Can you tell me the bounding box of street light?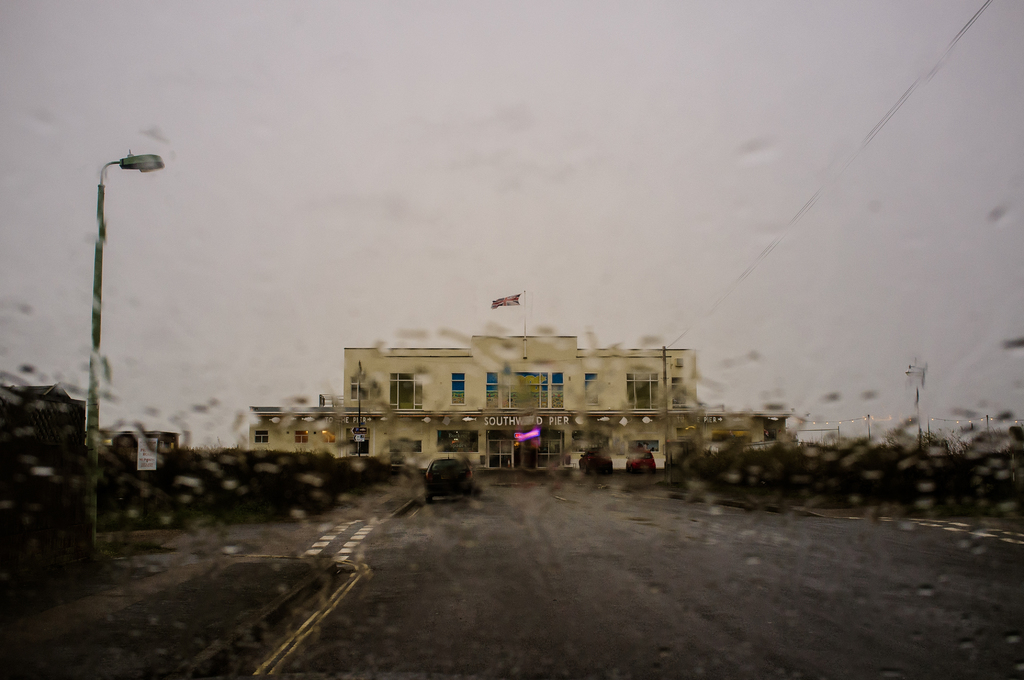
detection(53, 106, 204, 589).
